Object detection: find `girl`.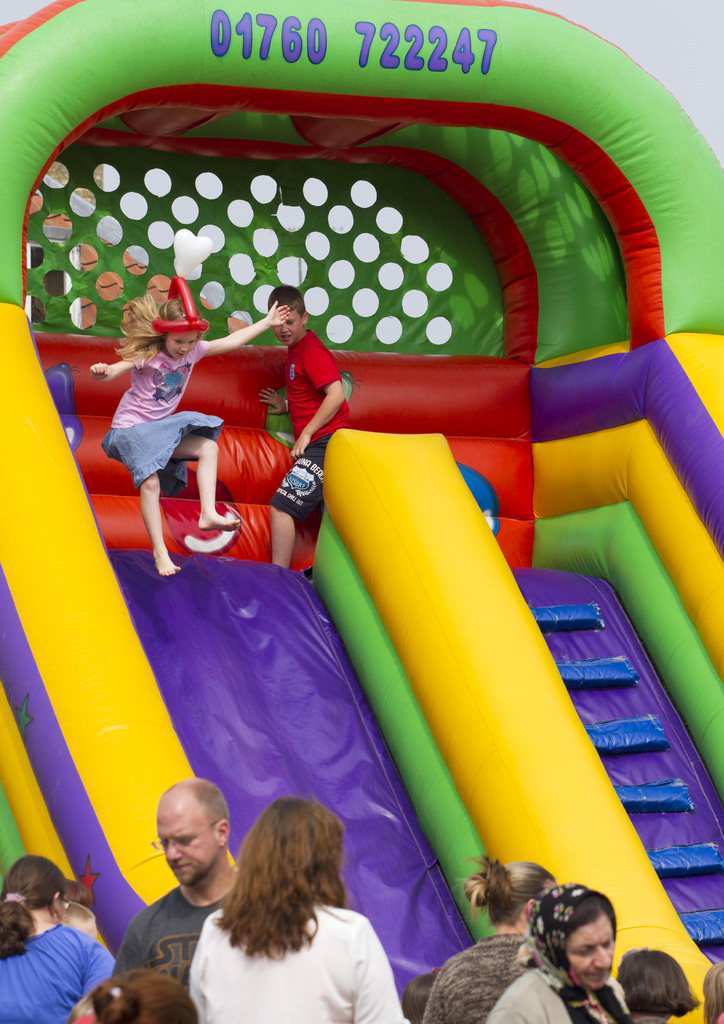
702:957:723:1023.
